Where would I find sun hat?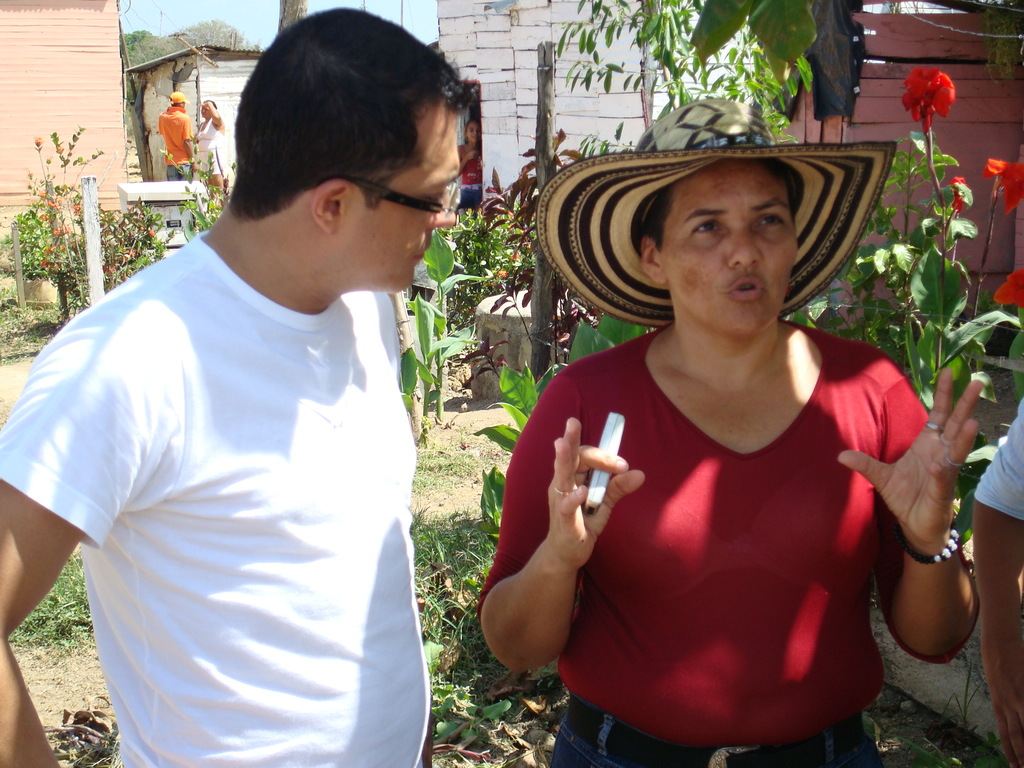
At 170/90/191/104.
